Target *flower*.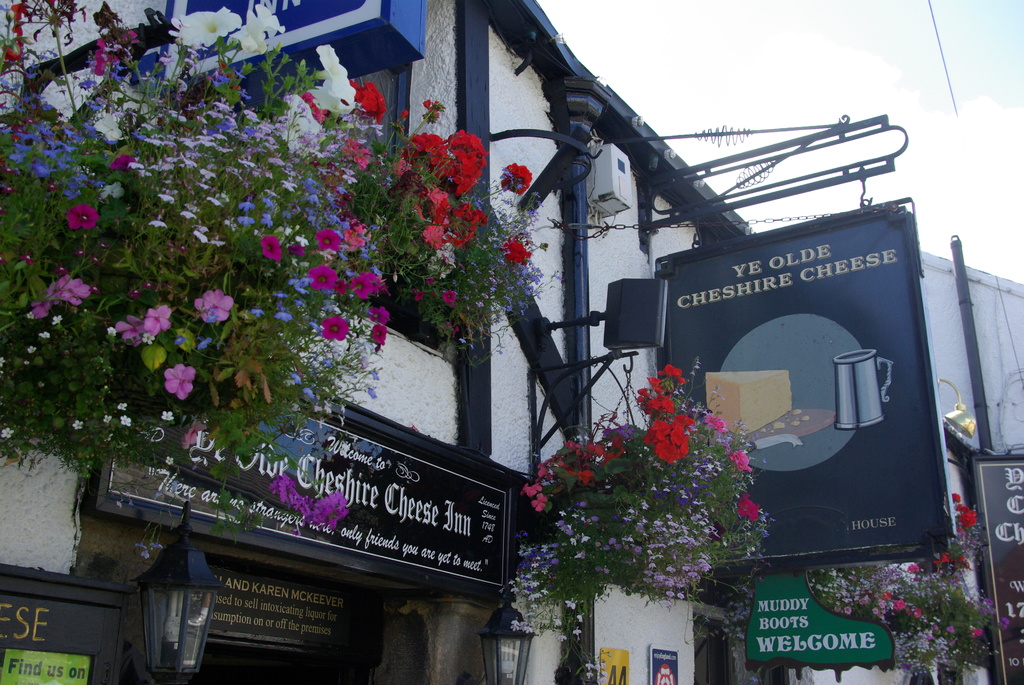
Target region: region(165, 368, 199, 401).
